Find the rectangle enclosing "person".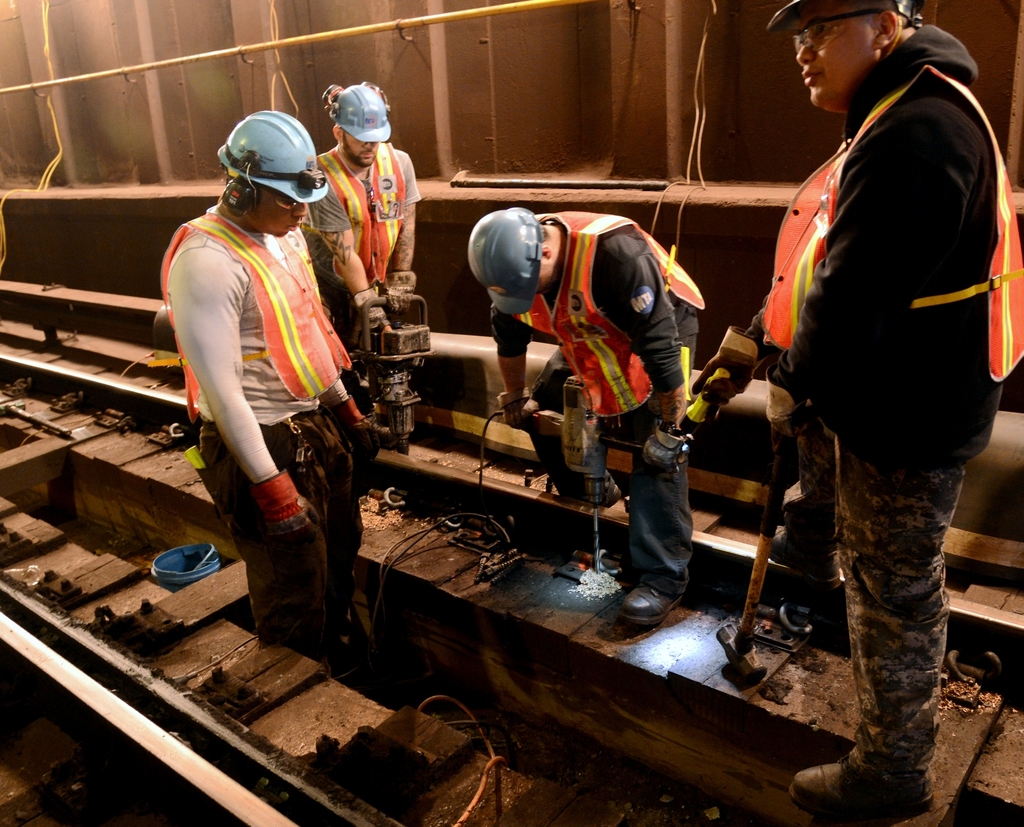
x1=291, y1=91, x2=423, y2=382.
